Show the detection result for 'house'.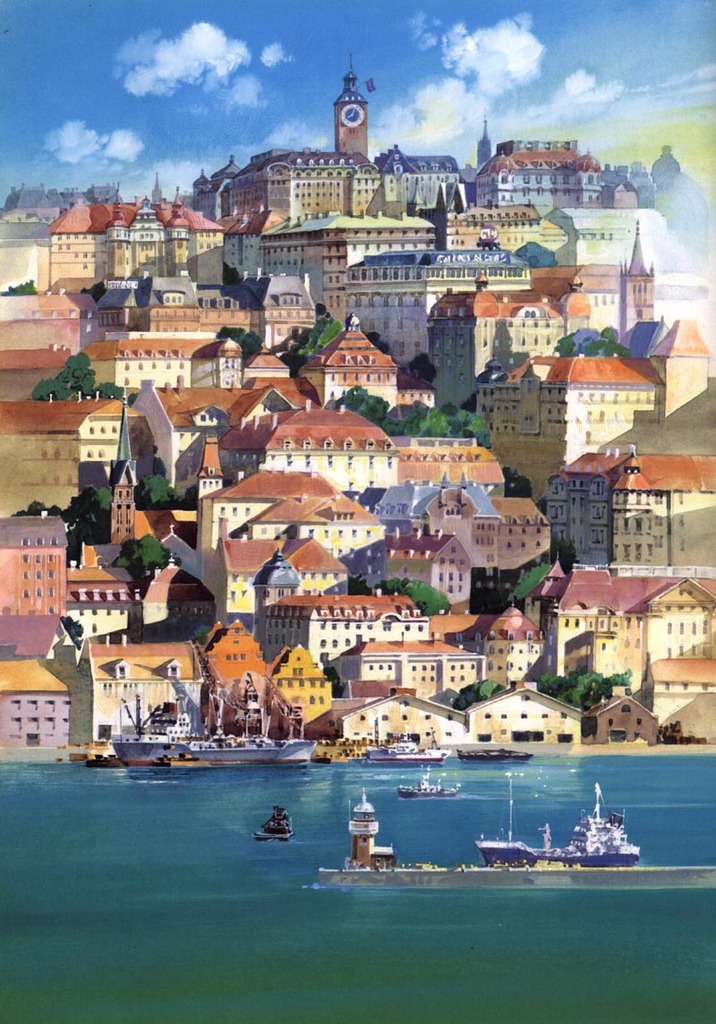
[334, 639, 488, 703].
